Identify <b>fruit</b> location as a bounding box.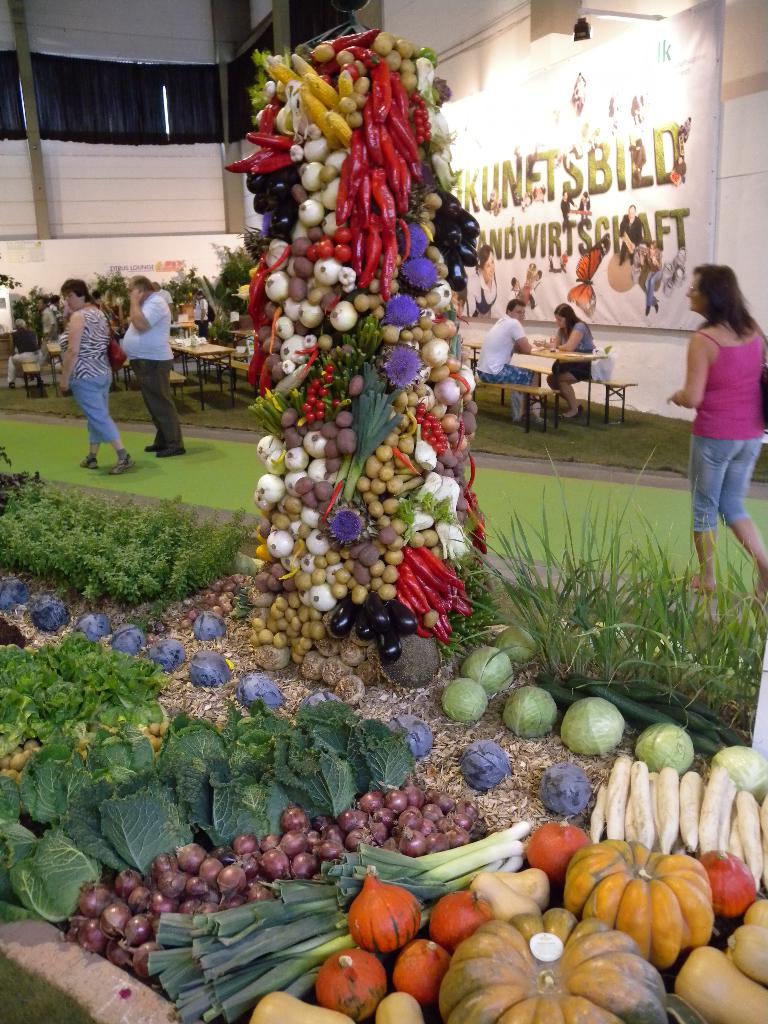
[x1=324, y1=108, x2=353, y2=149].
